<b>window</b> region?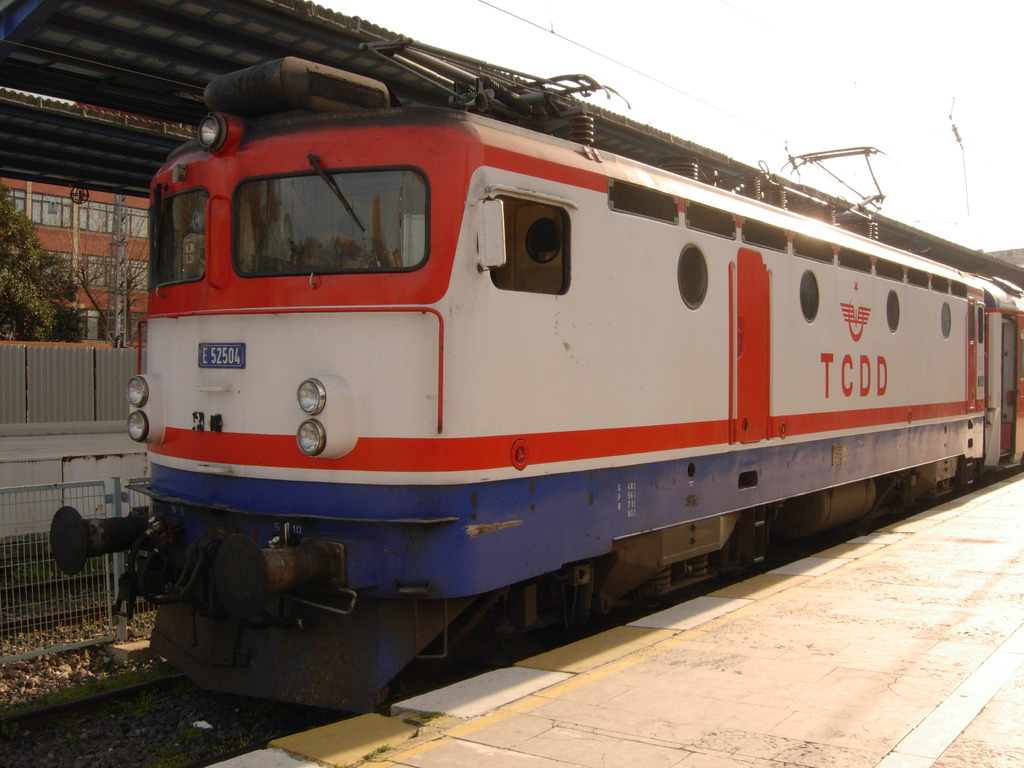
BBox(125, 203, 148, 239)
